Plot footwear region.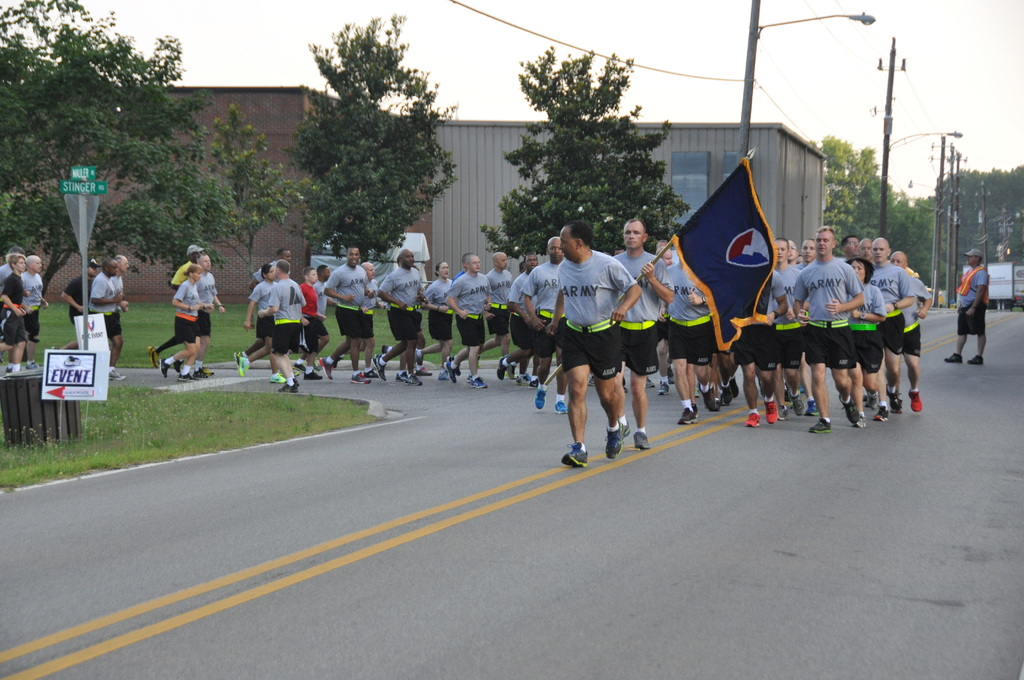
Plotted at [left=605, top=424, right=625, bottom=461].
